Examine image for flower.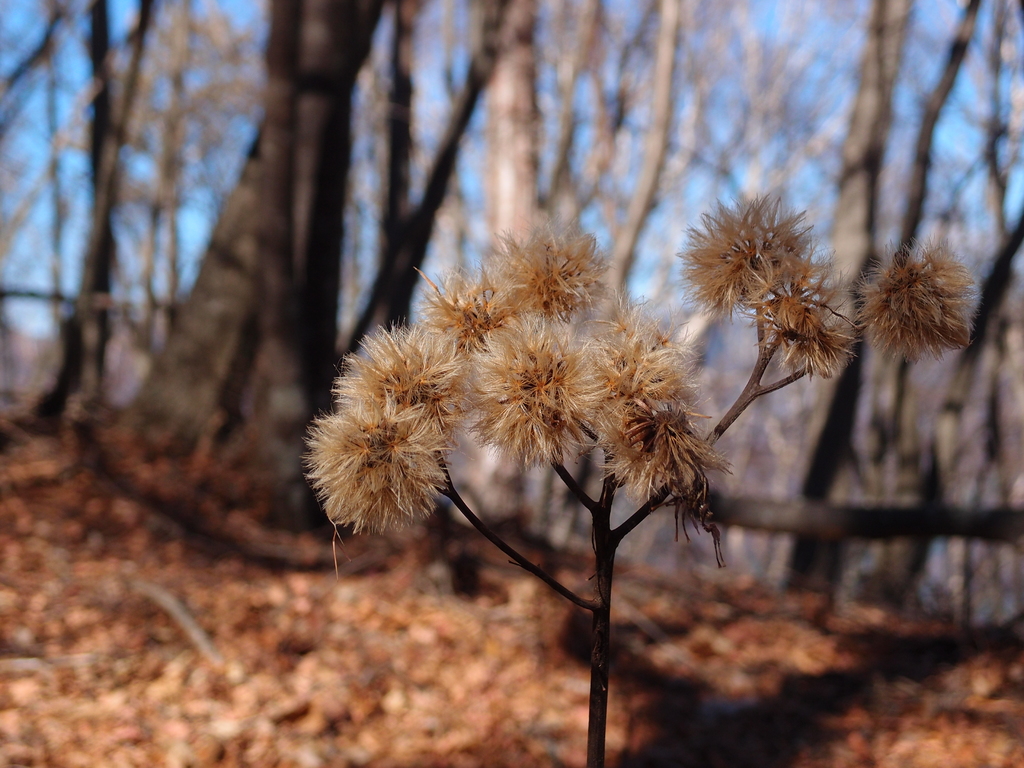
Examination result: box(844, 239, 972, 364).
